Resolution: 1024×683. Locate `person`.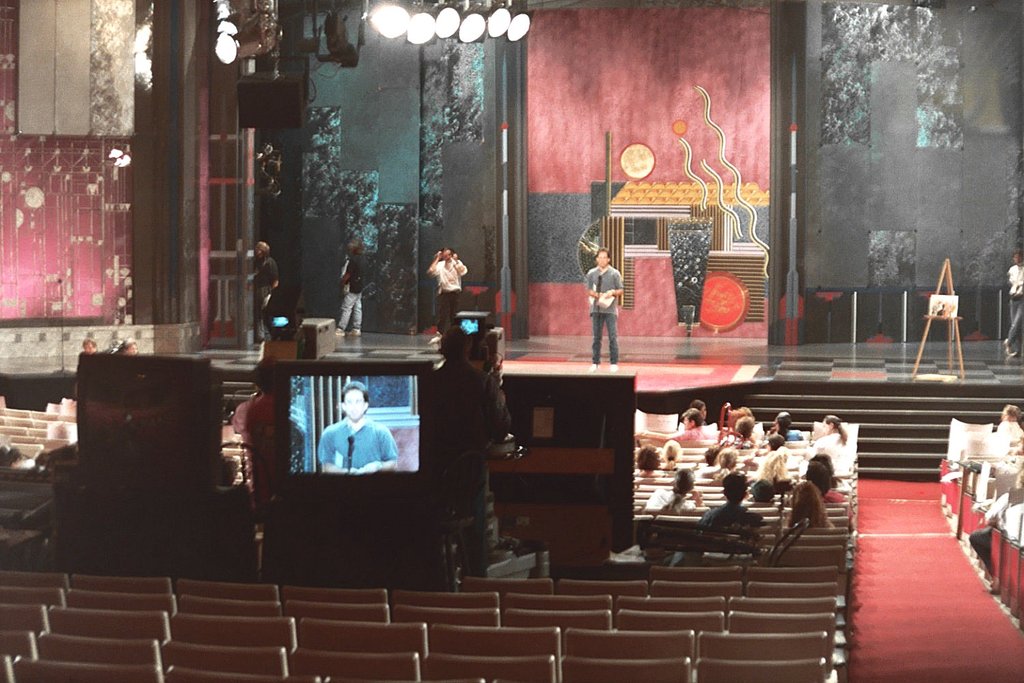
x1=335, y1=240, x2=368, y2=342.
